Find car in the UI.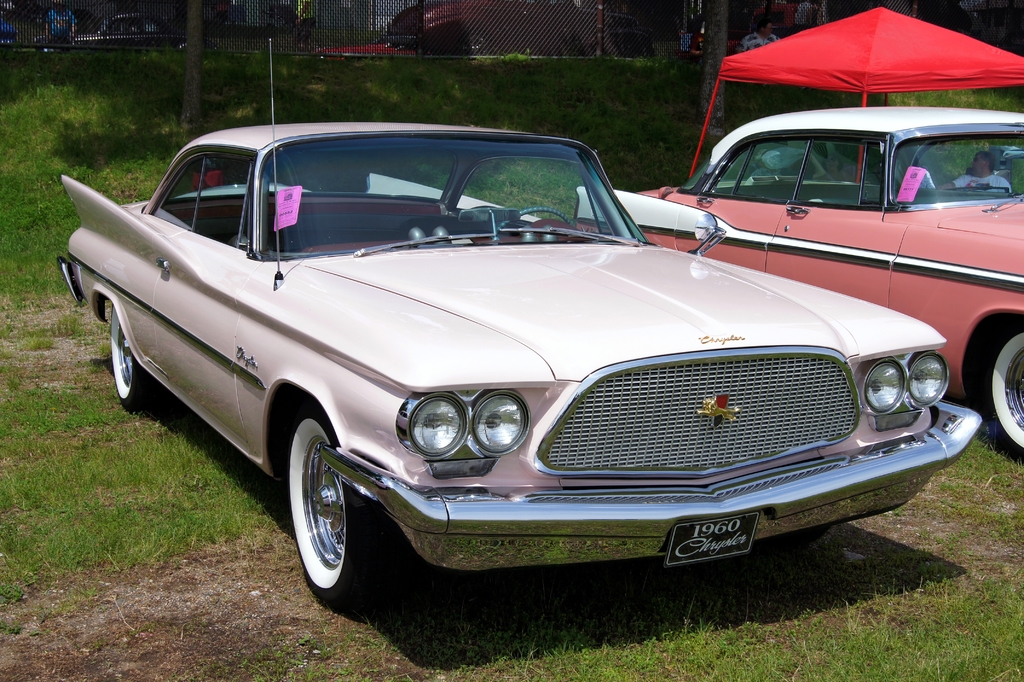
UI element at select_region(317, 37, 424, 56).
